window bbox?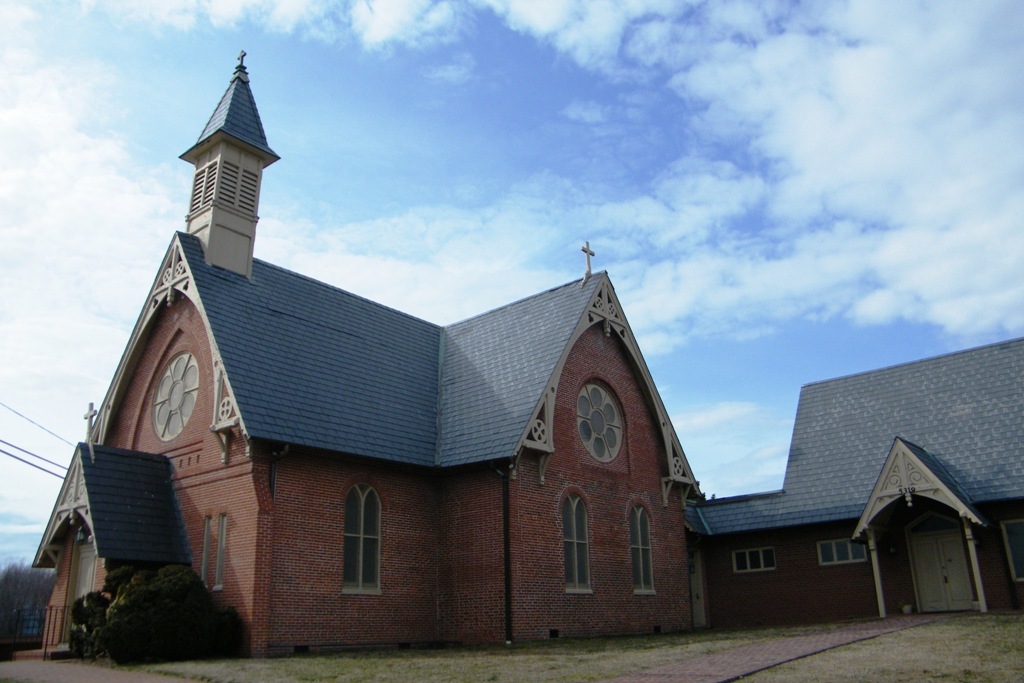
[left=725, top=545, right=777, bottom=570]
